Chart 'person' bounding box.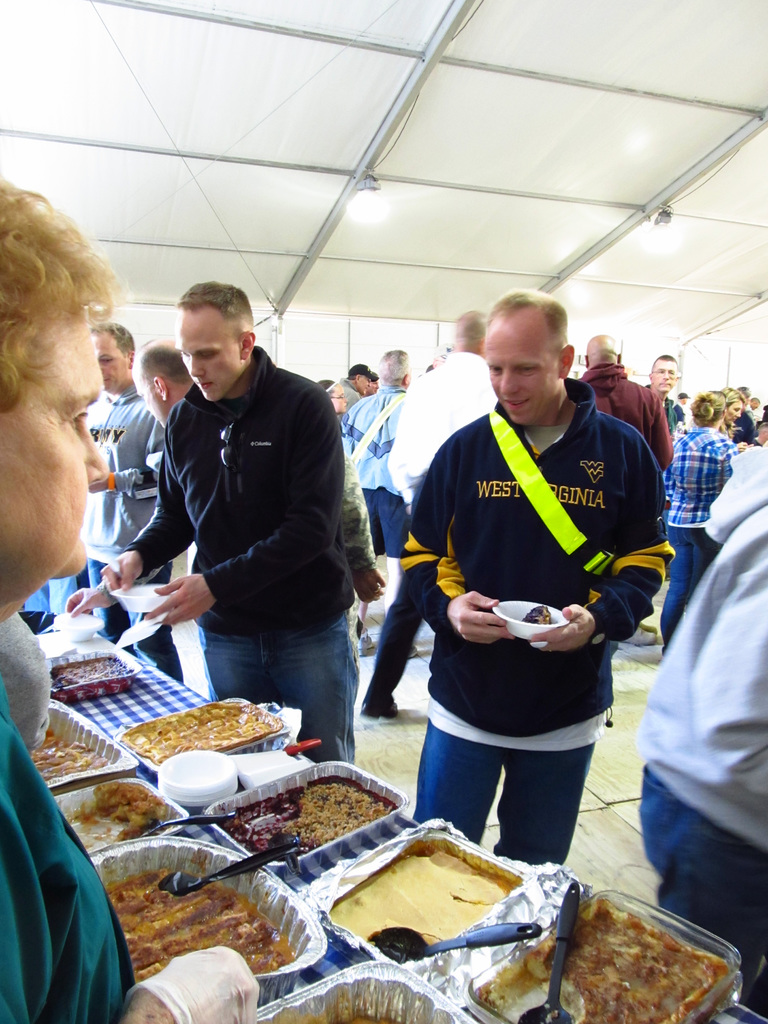
Charted: locate(0, 171, 261, 1023).
